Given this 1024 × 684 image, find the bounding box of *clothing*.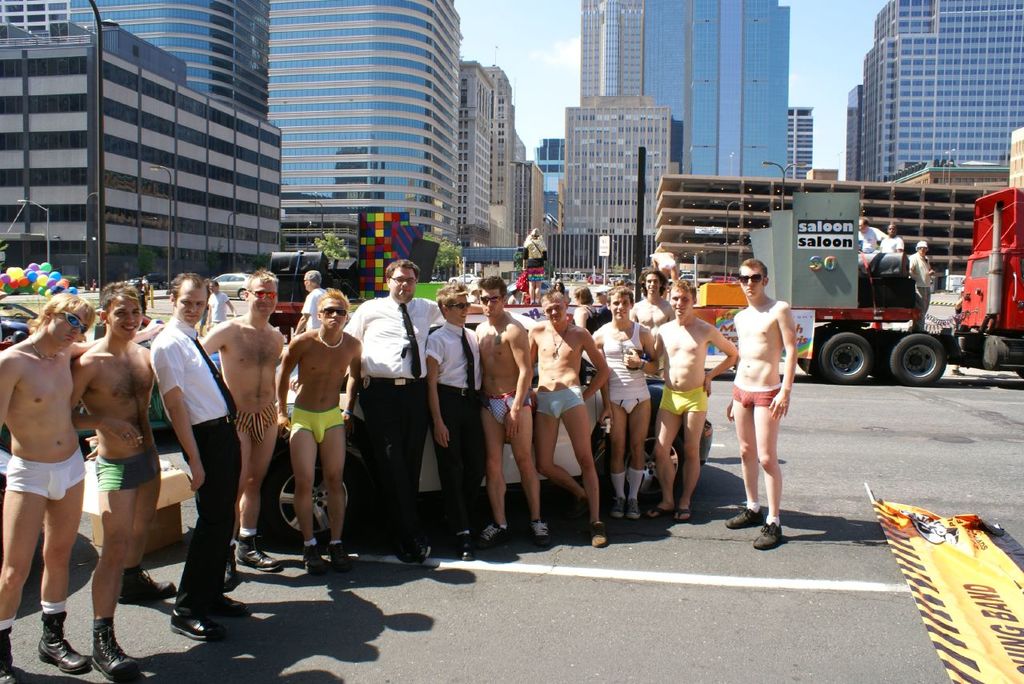
(x1=421, y1=325, x2=482, y2=526).
